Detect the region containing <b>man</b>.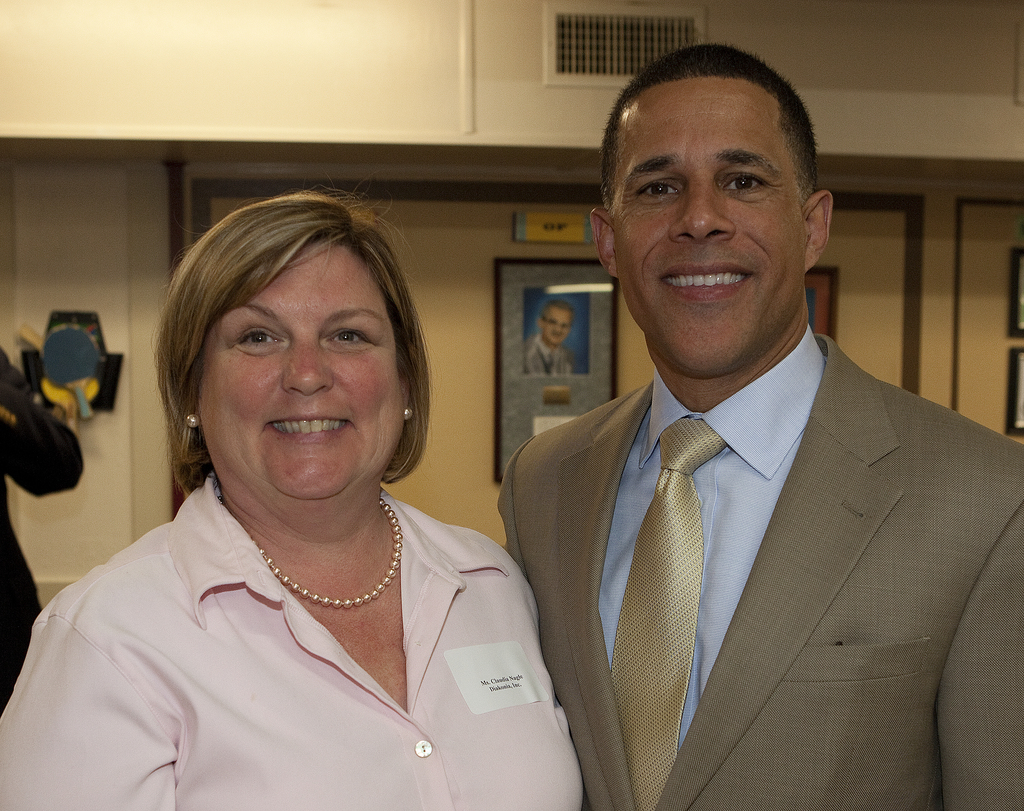
BBox(479, 72, 1009, 810).
